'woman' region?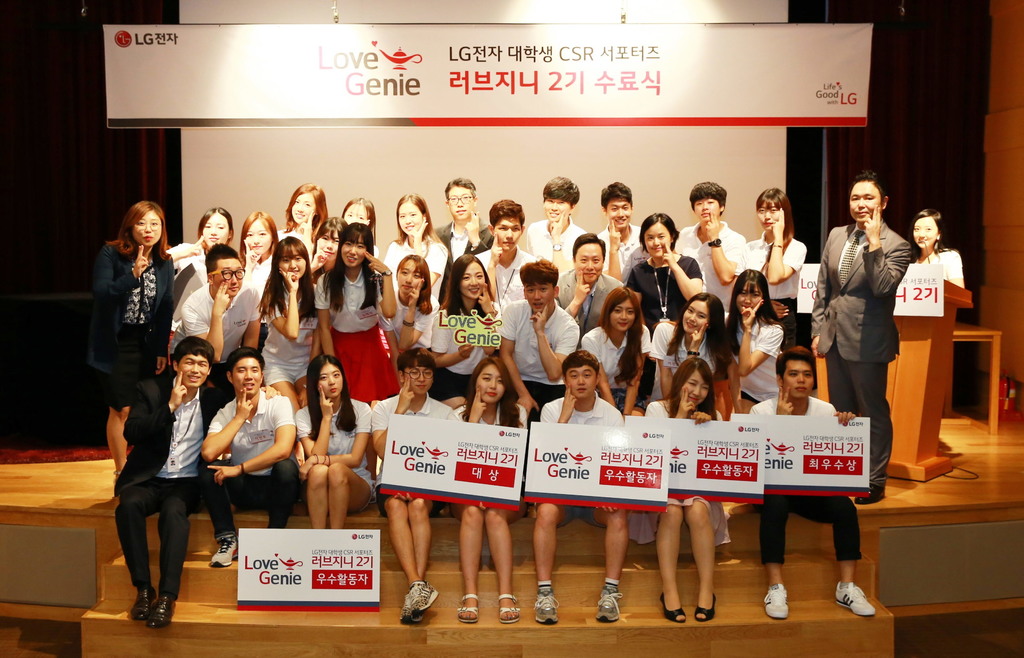
431/255/499/409
